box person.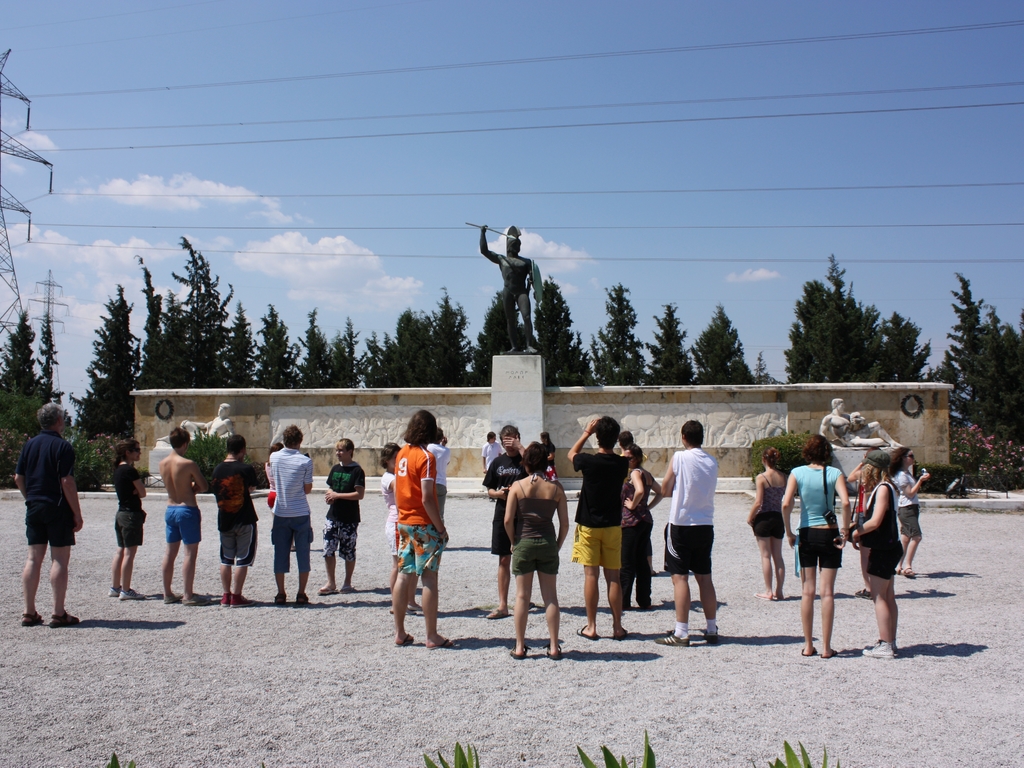
bbox=[159, 426, 208, 606].
